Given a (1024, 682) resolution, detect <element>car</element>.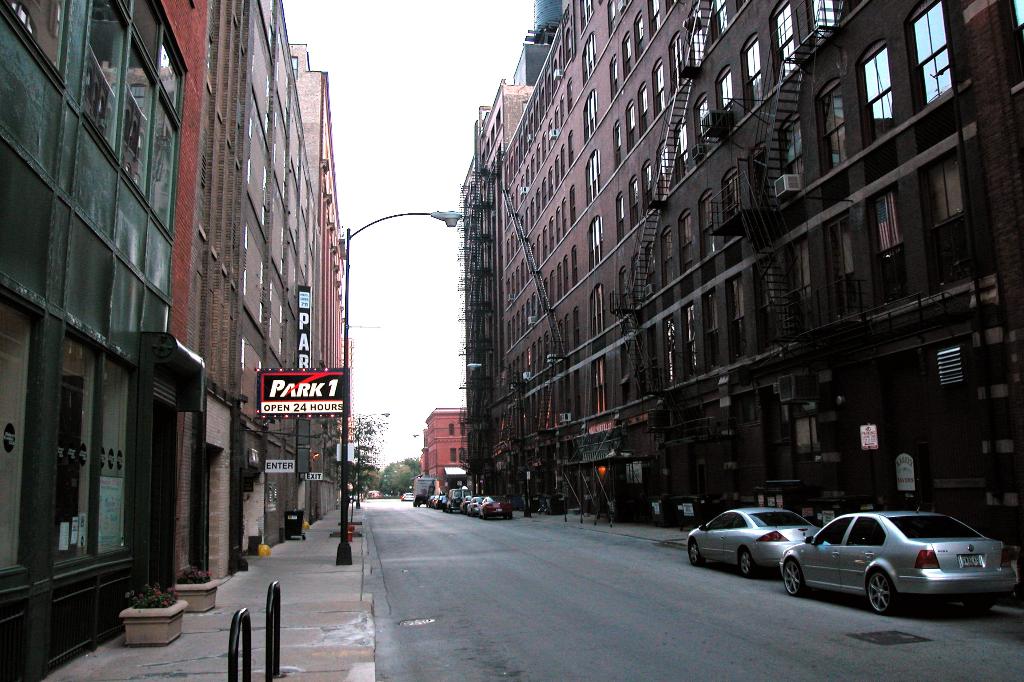
bbox(461, 495, 480, 515).
